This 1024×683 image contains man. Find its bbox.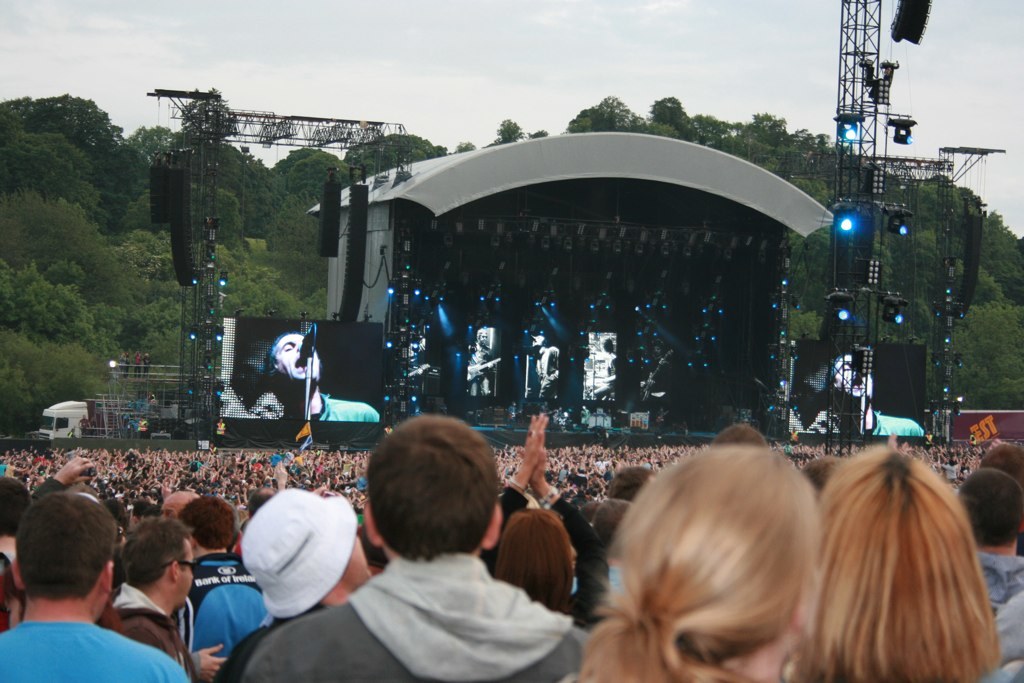
pyautogui.locateOnScreen(264, 331, 384, 429).
